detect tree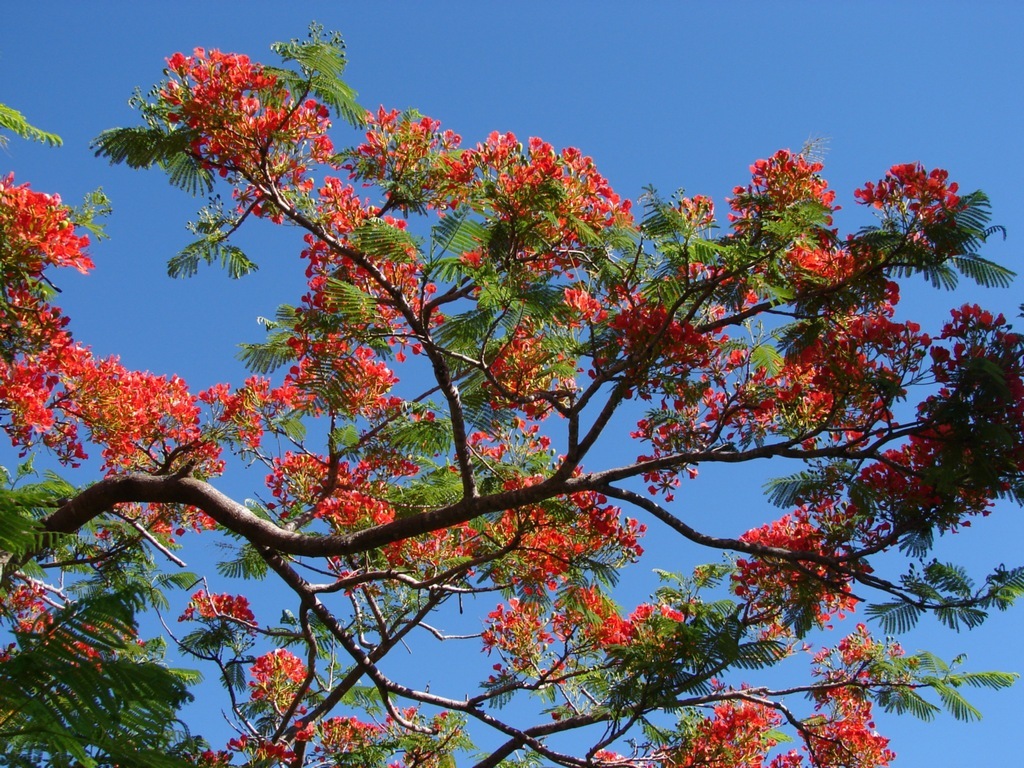
<bbox>36, 37, 1004, 757</bbox>
